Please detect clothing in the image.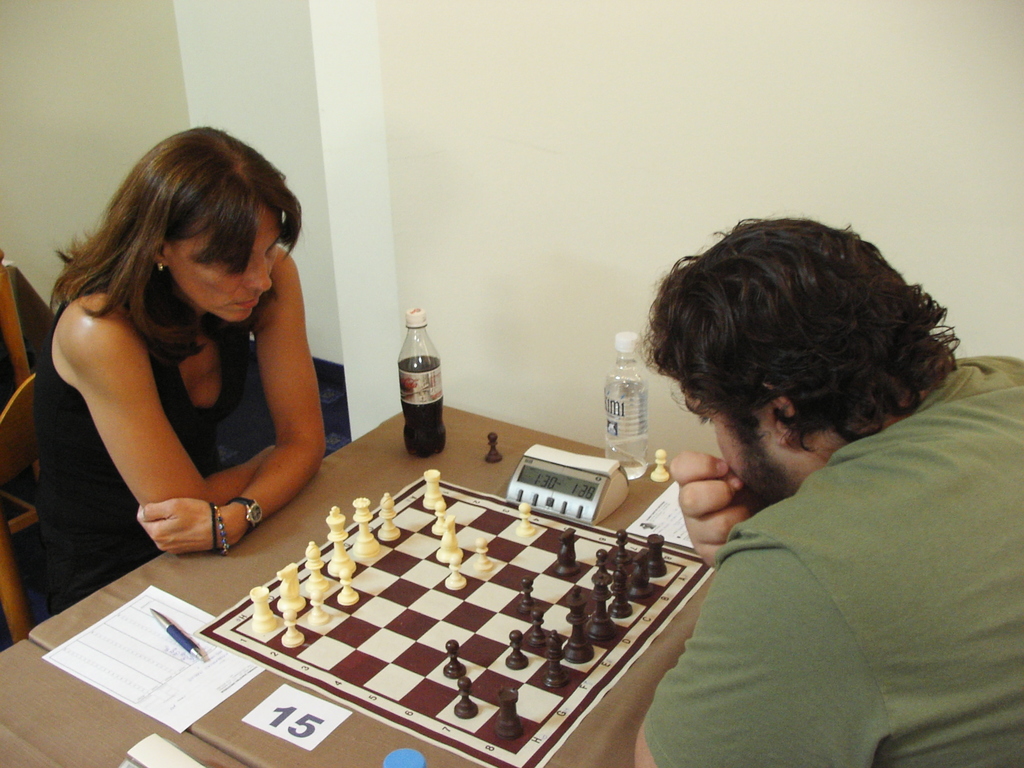
{"x1": 628, "y1": 327, "x2": 1001, "y2": 763}.
